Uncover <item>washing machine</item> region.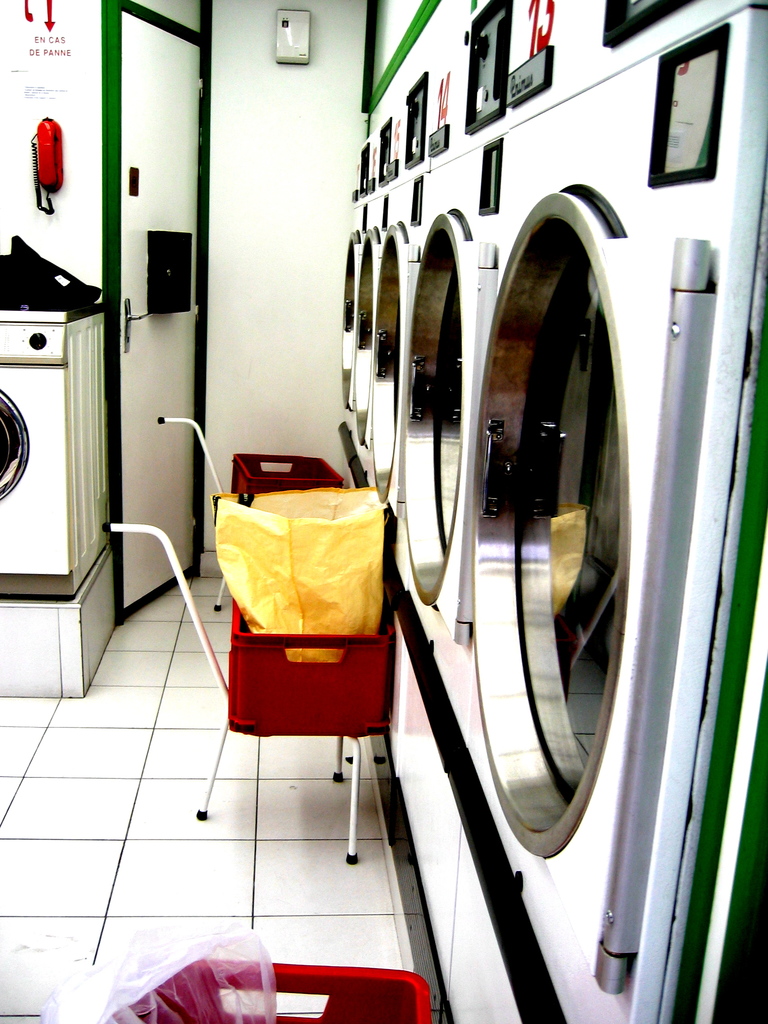
Uncovered: box(0, 309, 118, 694).
